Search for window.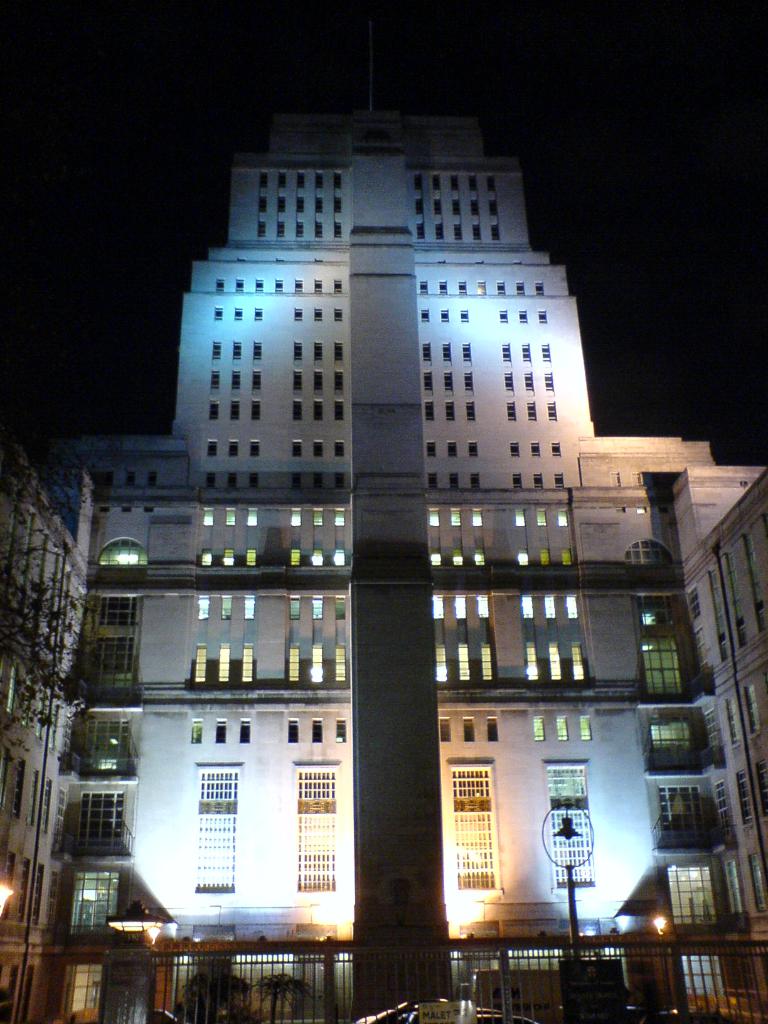
Found at locate(310, 645, 321, 682).
